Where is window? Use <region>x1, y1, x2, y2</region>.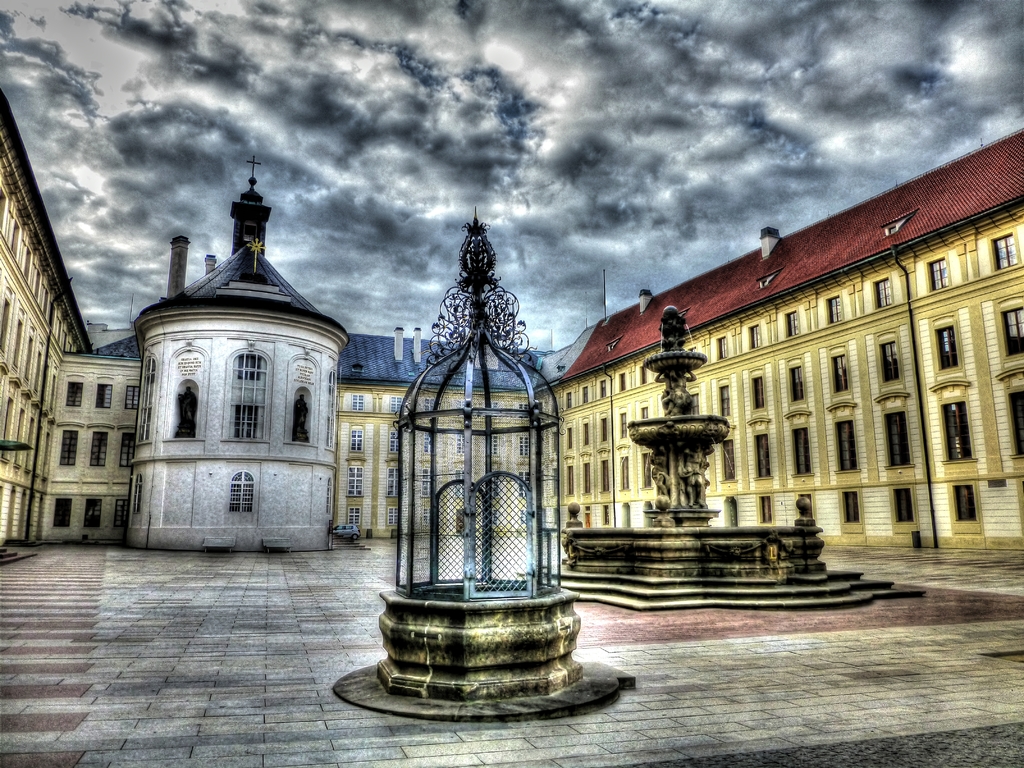
<region>60, 430, 77, 466</region>.
